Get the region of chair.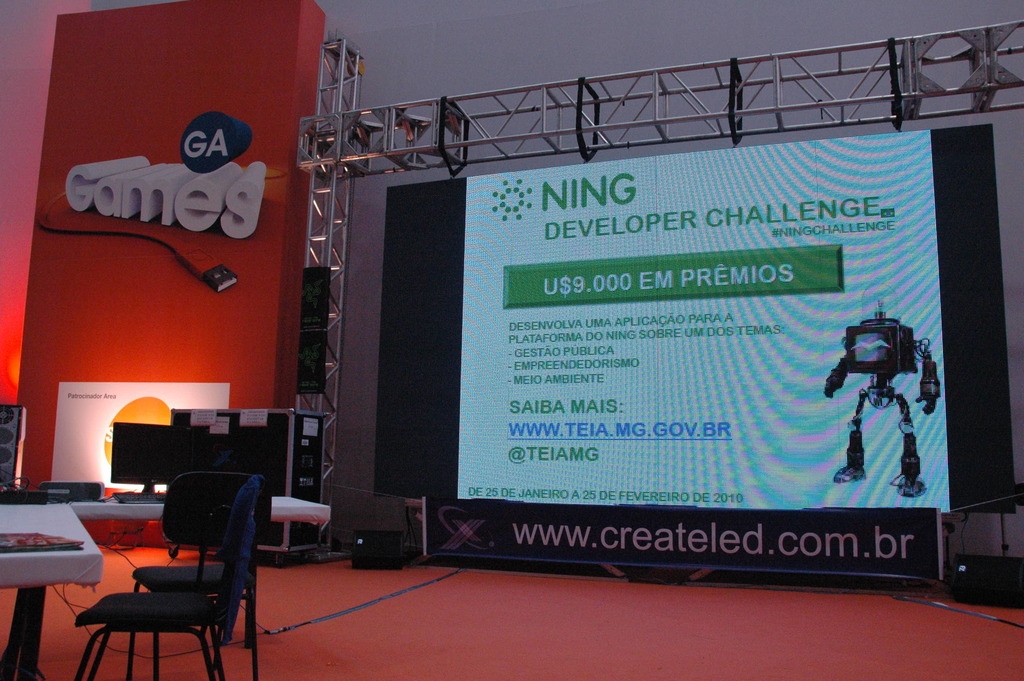
rect(129, 469, 261, 680).
